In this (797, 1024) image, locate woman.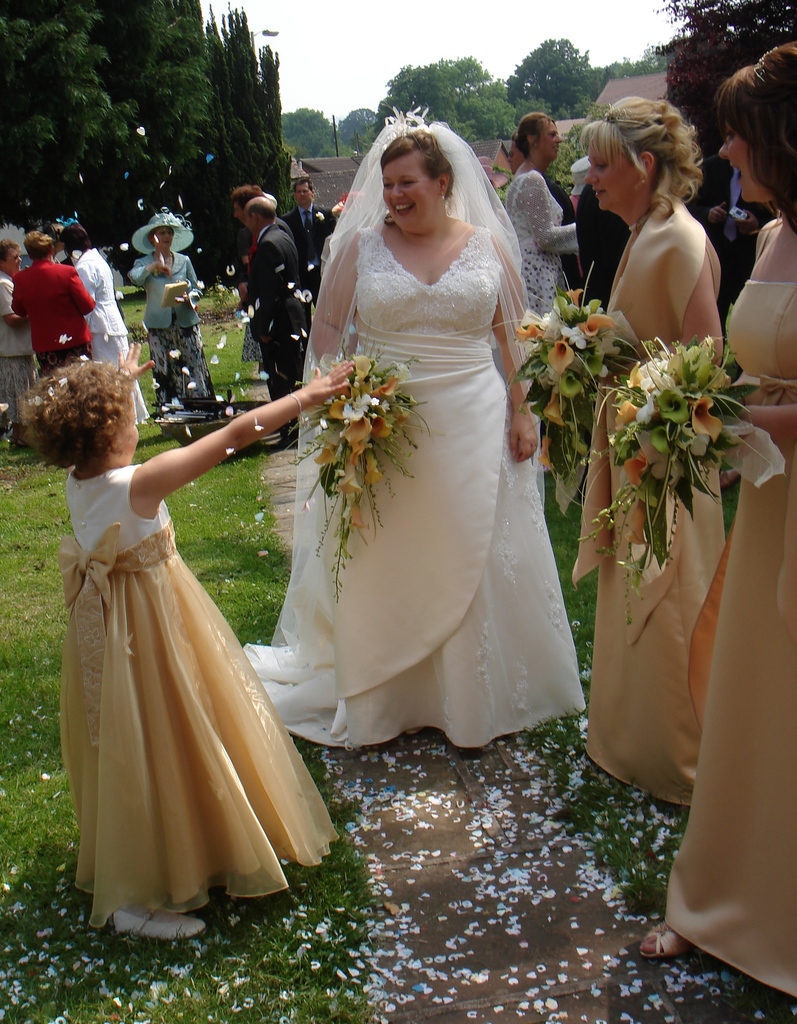
Bounding box: bbox=(0, 234, 39, 447).
